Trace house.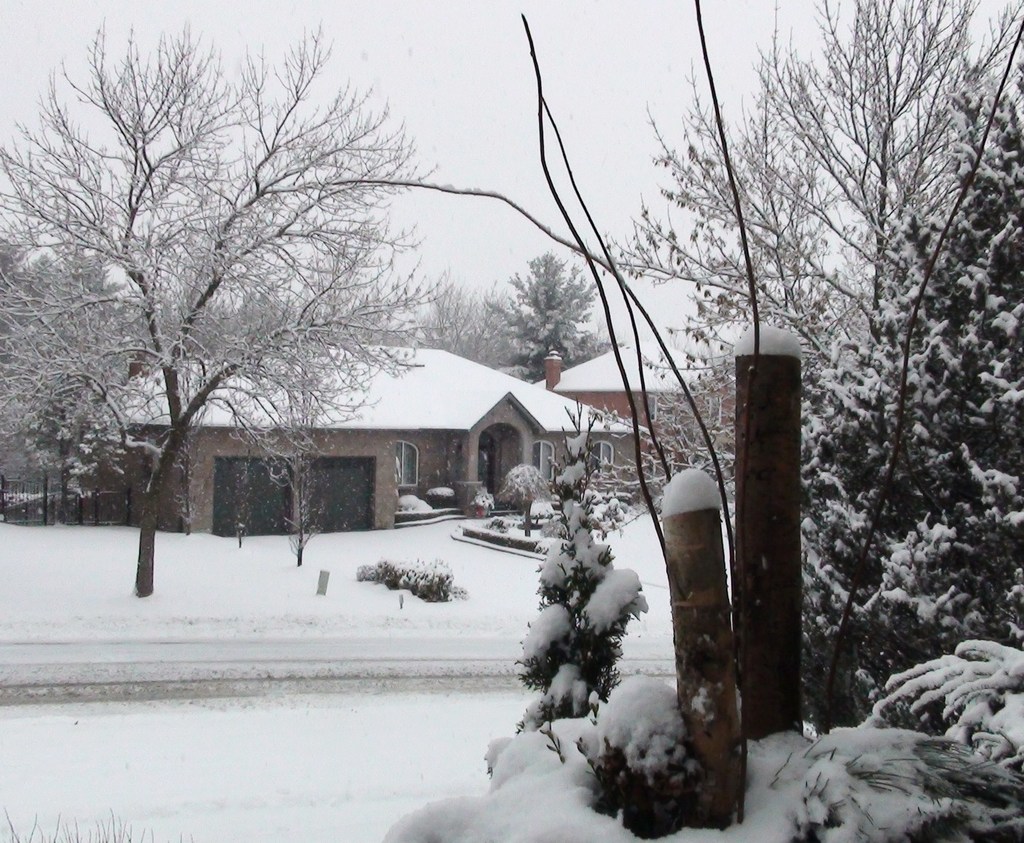
Traced to box=[120, 343, 655, 535].
